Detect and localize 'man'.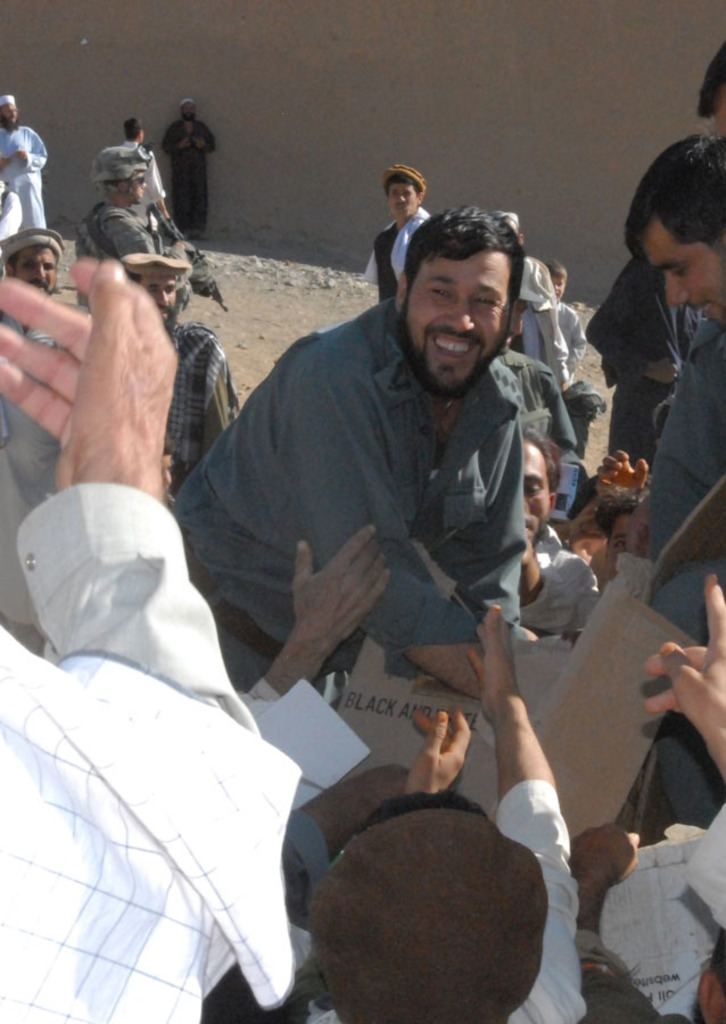
Localized at 353,158,439,319.
